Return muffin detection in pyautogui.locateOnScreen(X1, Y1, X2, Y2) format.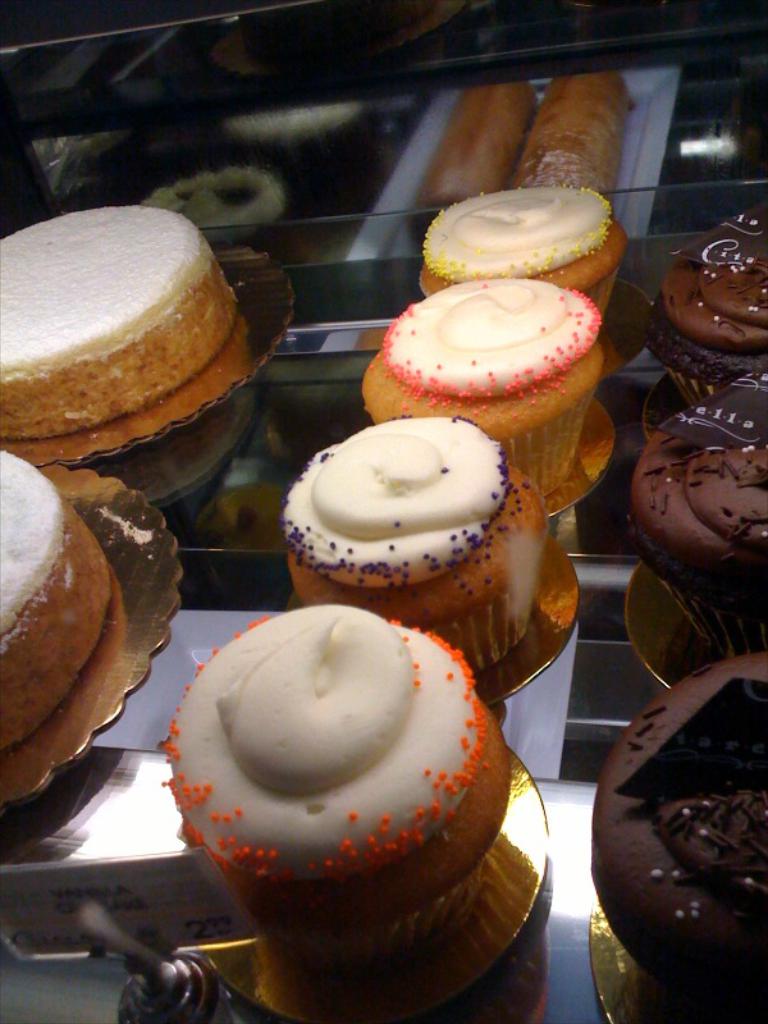
pyautogui.locateOnScreen(148, 603, 517, 905).
